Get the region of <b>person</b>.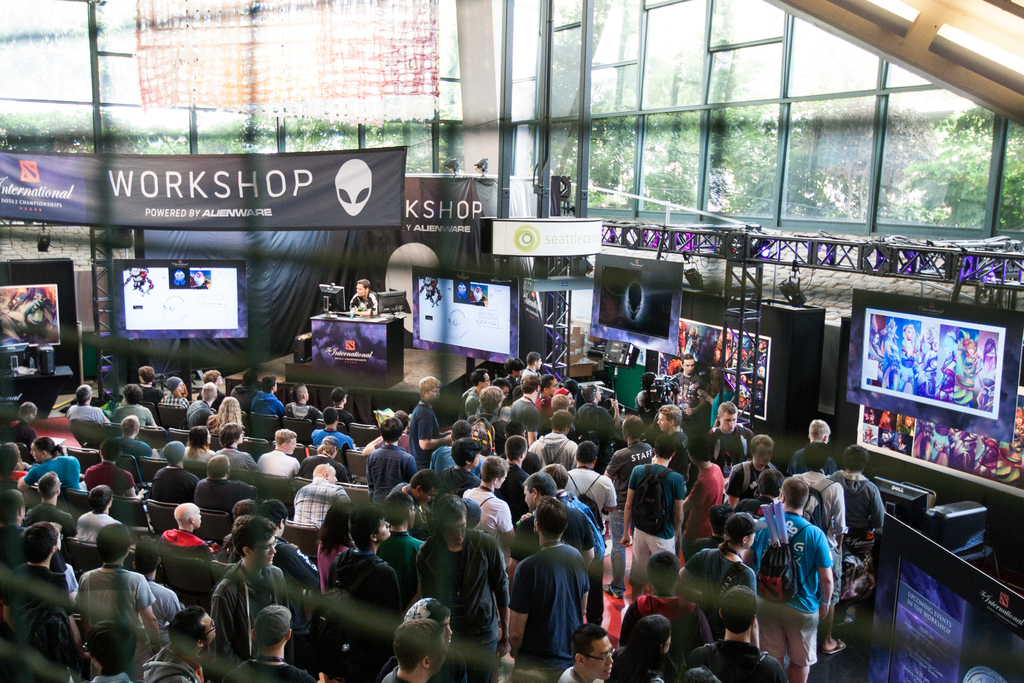
rect(508, 493, 582, 680).
